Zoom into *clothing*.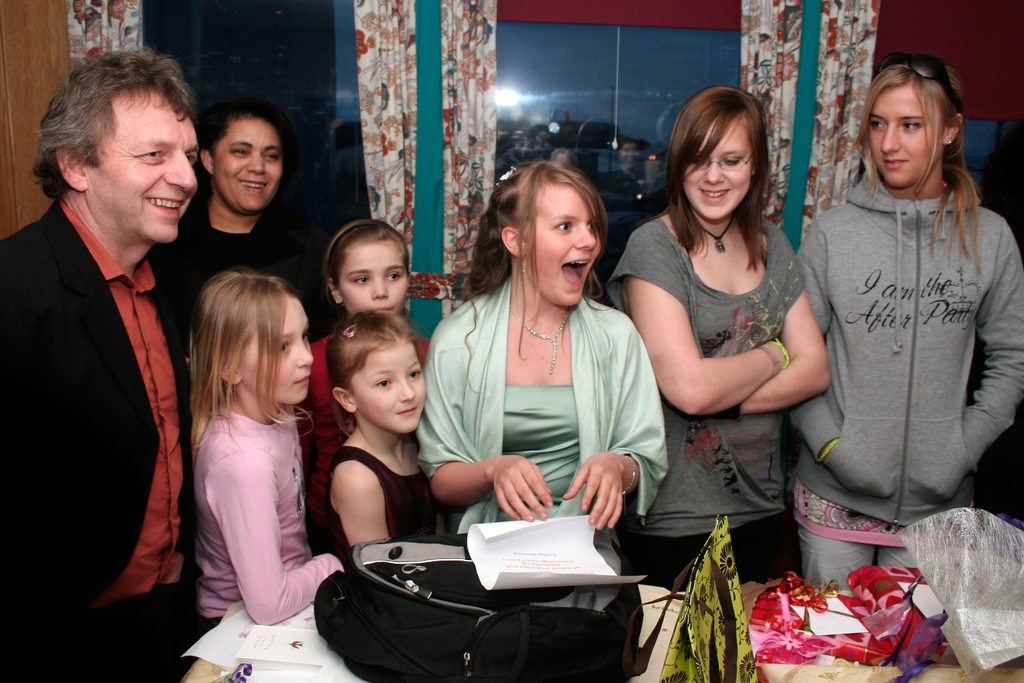
Zoom target: BBox(413, 267, 668, 568).
